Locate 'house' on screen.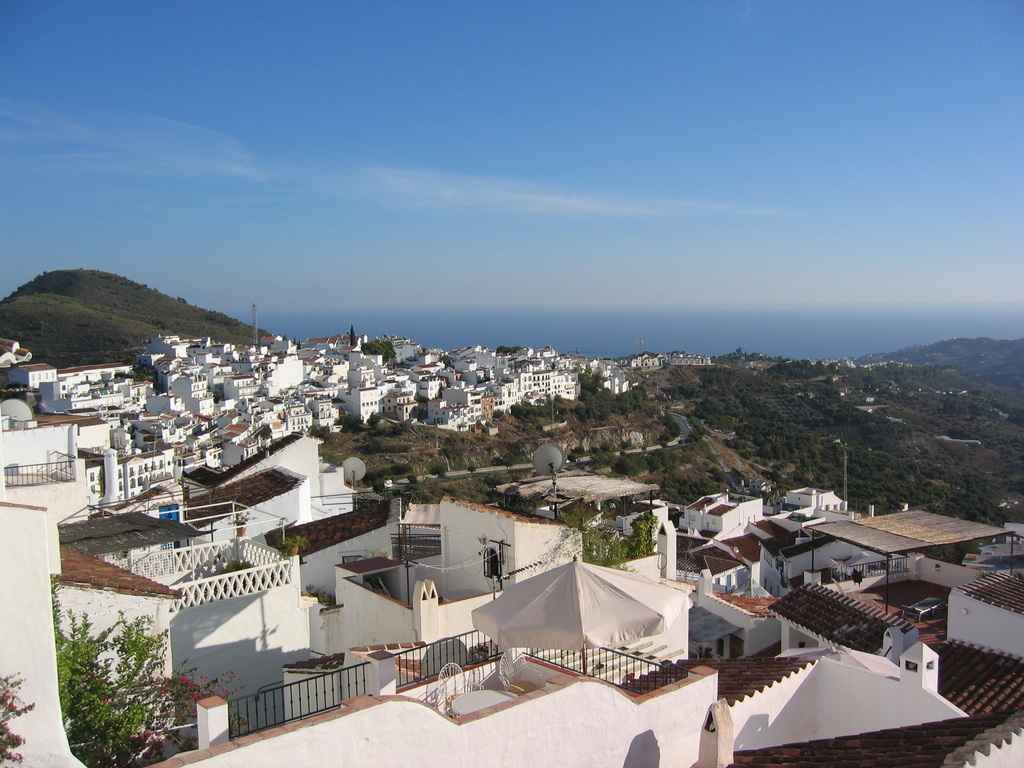
On screen at {"x1": 396, "y1": 399, "x2": 415, "y2": 422}.
